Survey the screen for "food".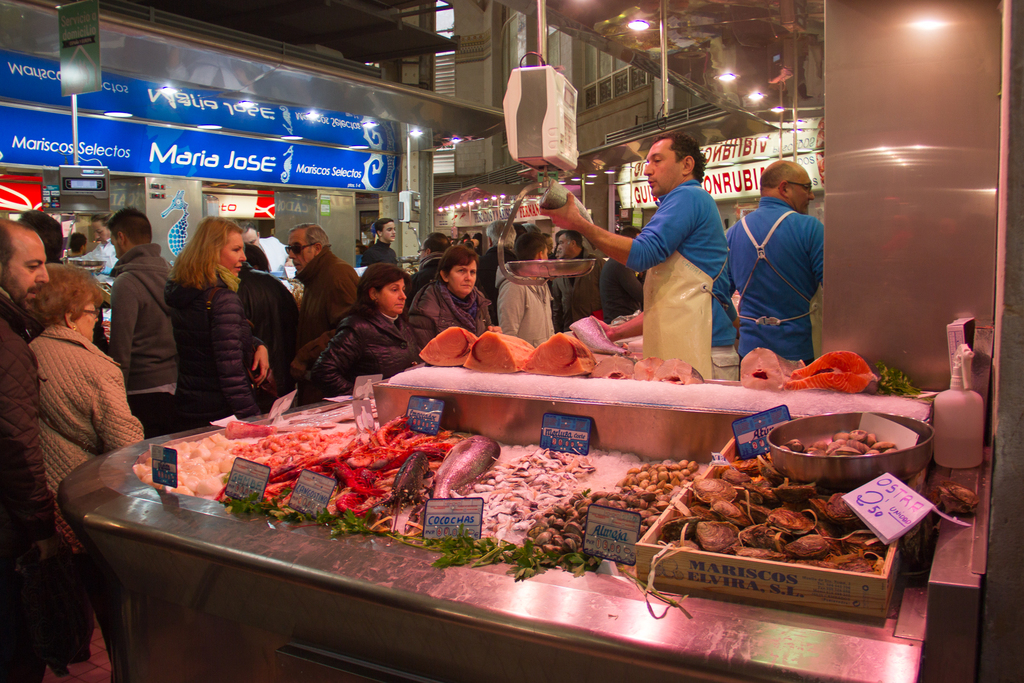
Survey found: 131/411/707/582.
